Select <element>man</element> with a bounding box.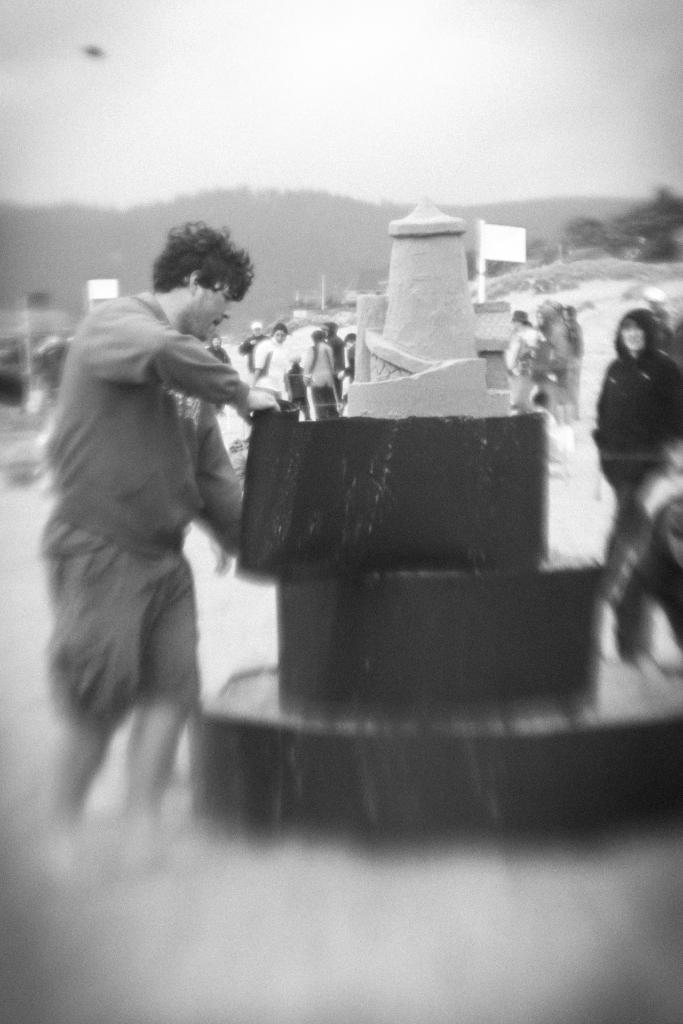
x1=502 y1=305 x2=552 y2=414.
